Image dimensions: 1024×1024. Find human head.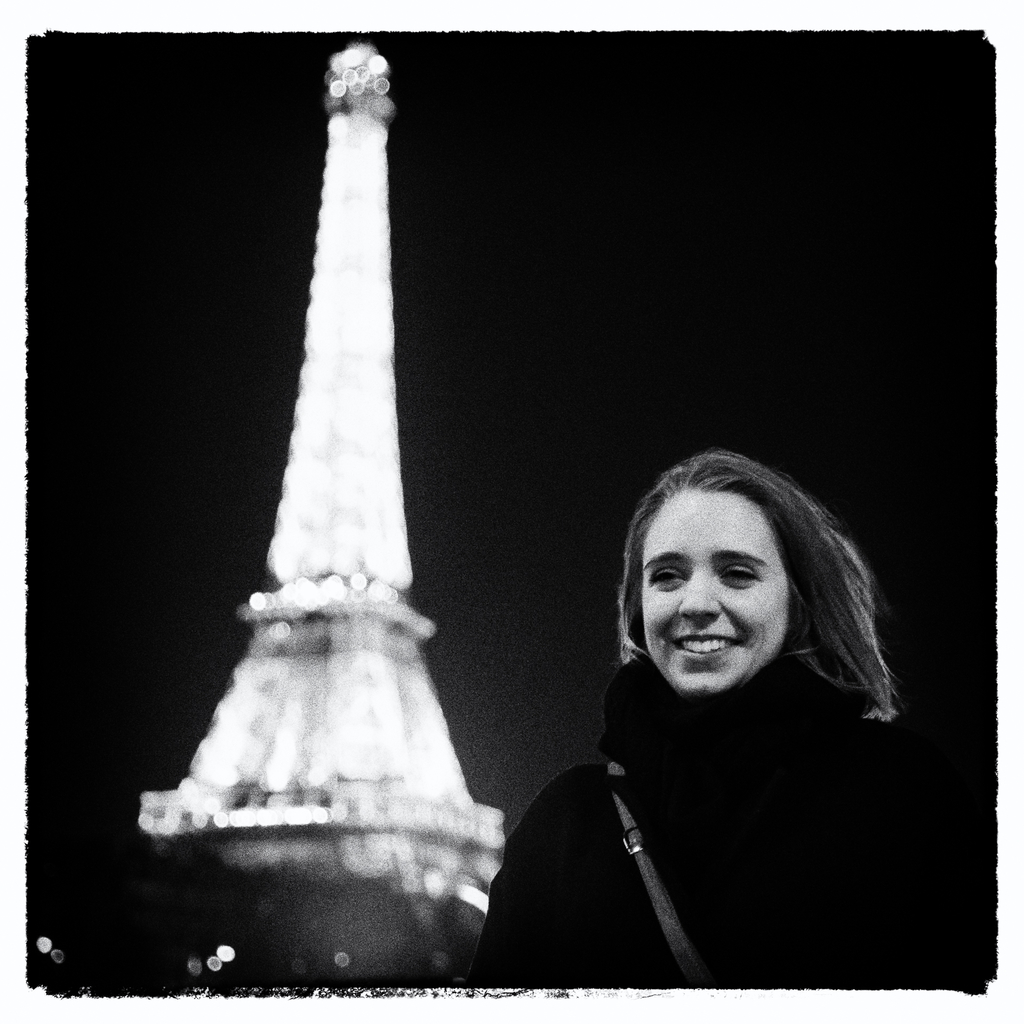
region(624, 439, 833, 700).
